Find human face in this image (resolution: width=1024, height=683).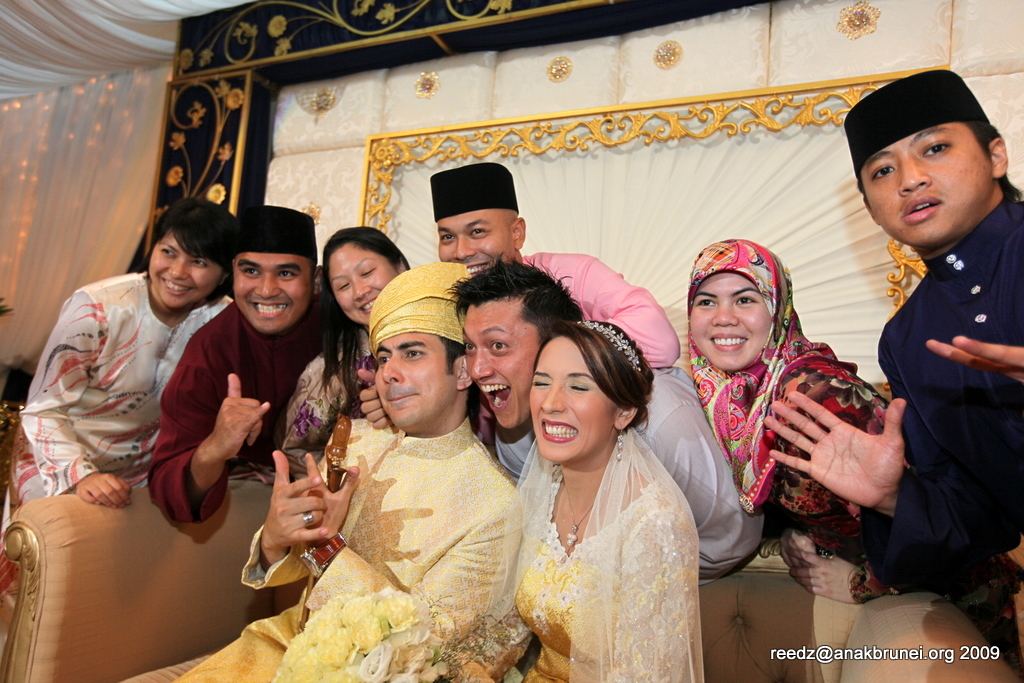
<region>228, 244, 316, 328</region>.
